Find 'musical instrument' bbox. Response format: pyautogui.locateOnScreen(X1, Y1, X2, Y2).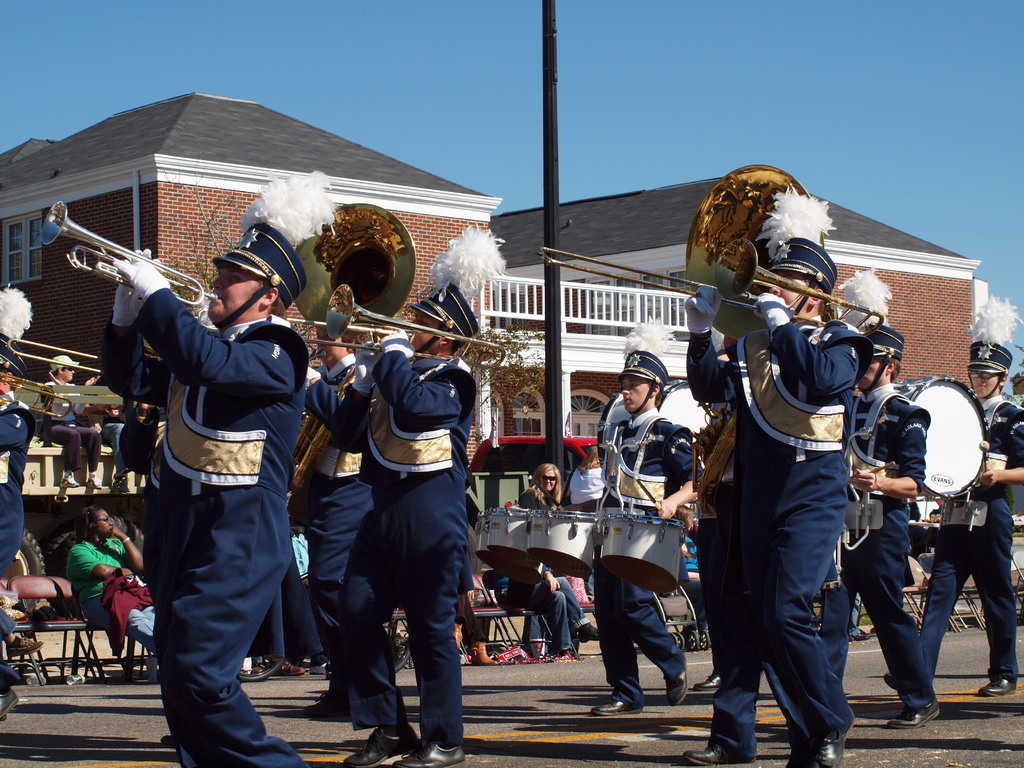
pyautogui.locateOnScreen(536, 155, 884, 332).
